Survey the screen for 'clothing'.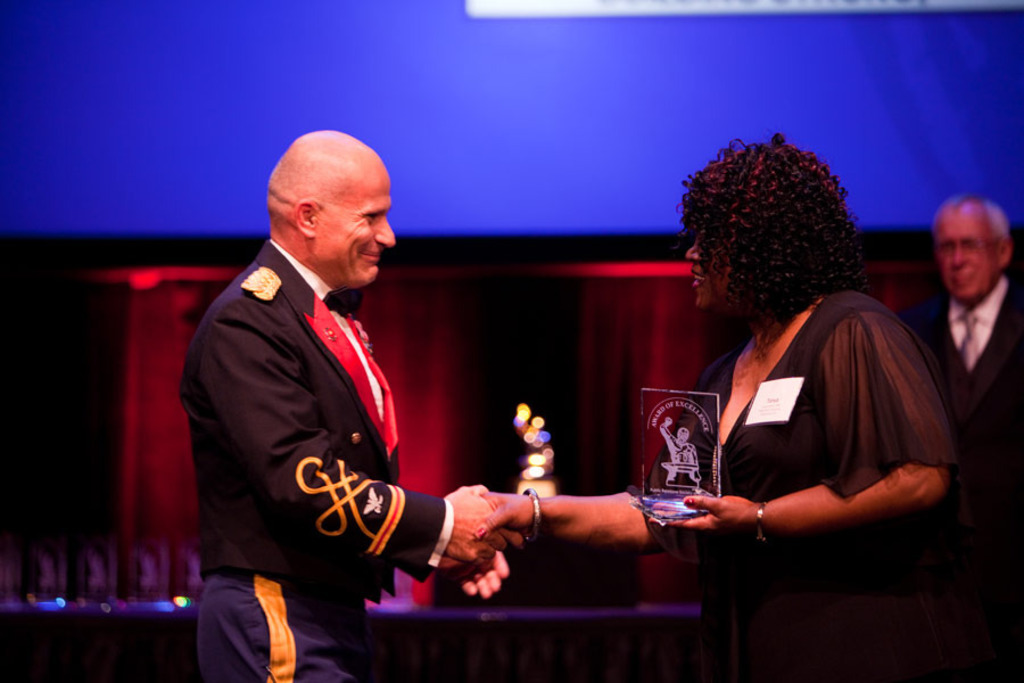
Survey found: 892, 274, 1023, 682.
